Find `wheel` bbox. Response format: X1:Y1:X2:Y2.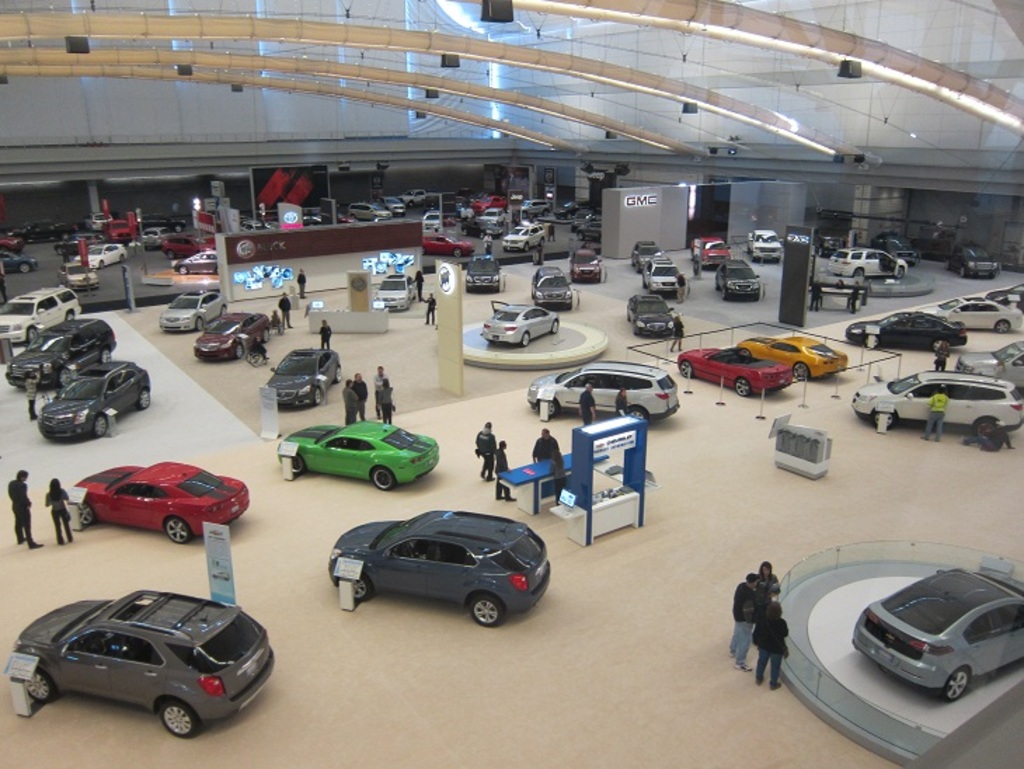
157:699:198:738.
